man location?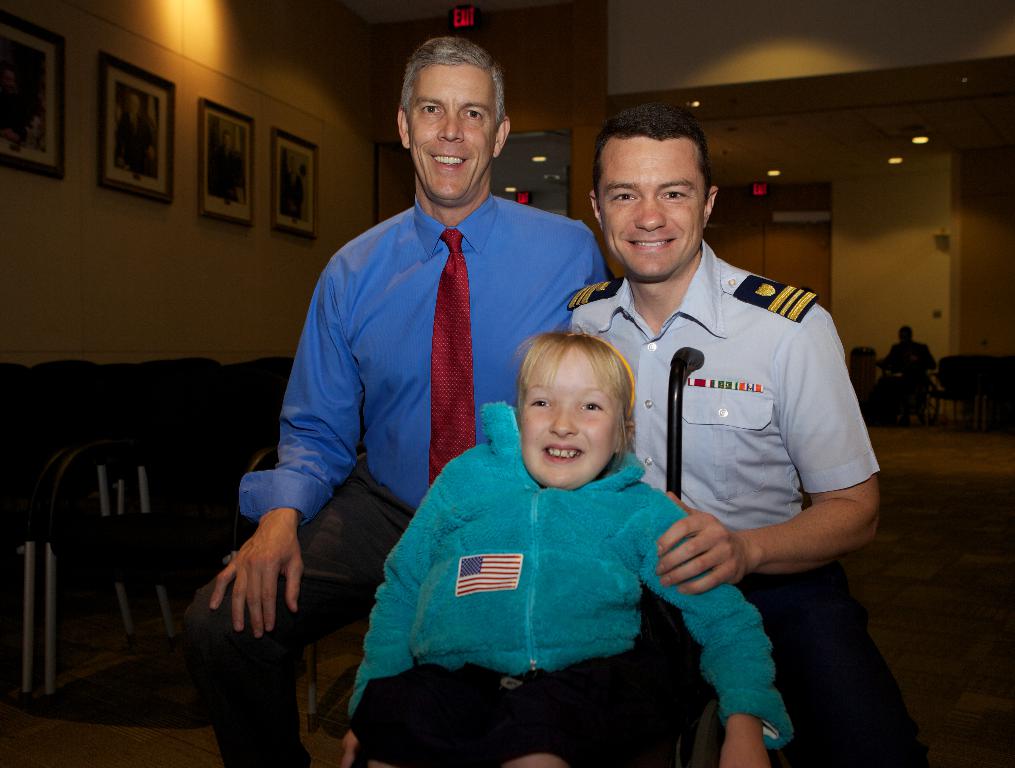
242 51 623 736
